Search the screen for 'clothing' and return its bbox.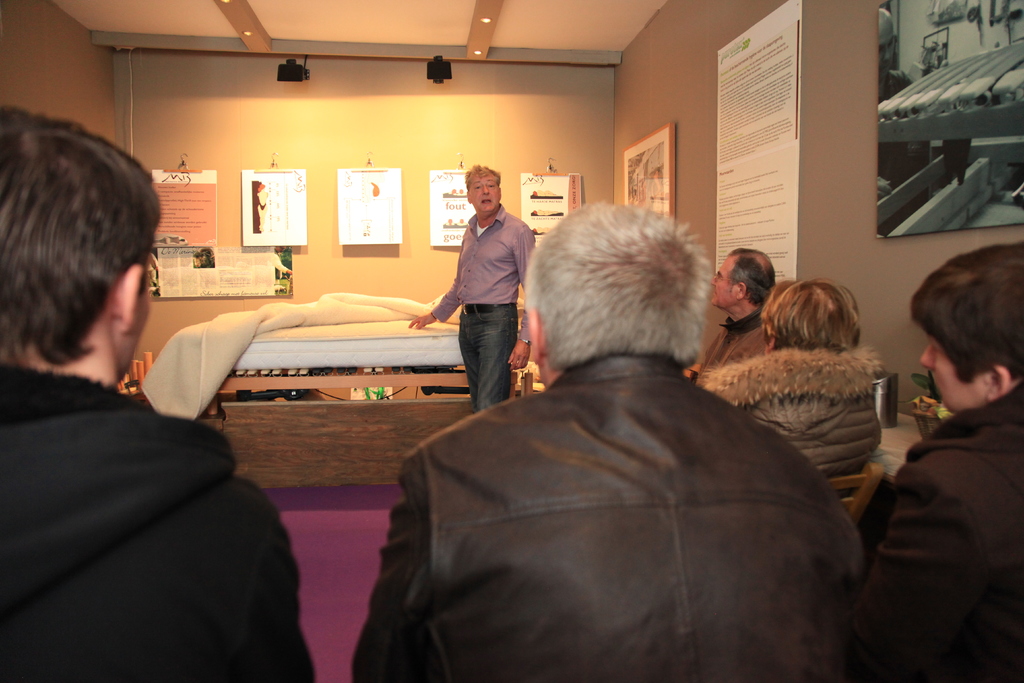
Found: 692:314:762:383.
